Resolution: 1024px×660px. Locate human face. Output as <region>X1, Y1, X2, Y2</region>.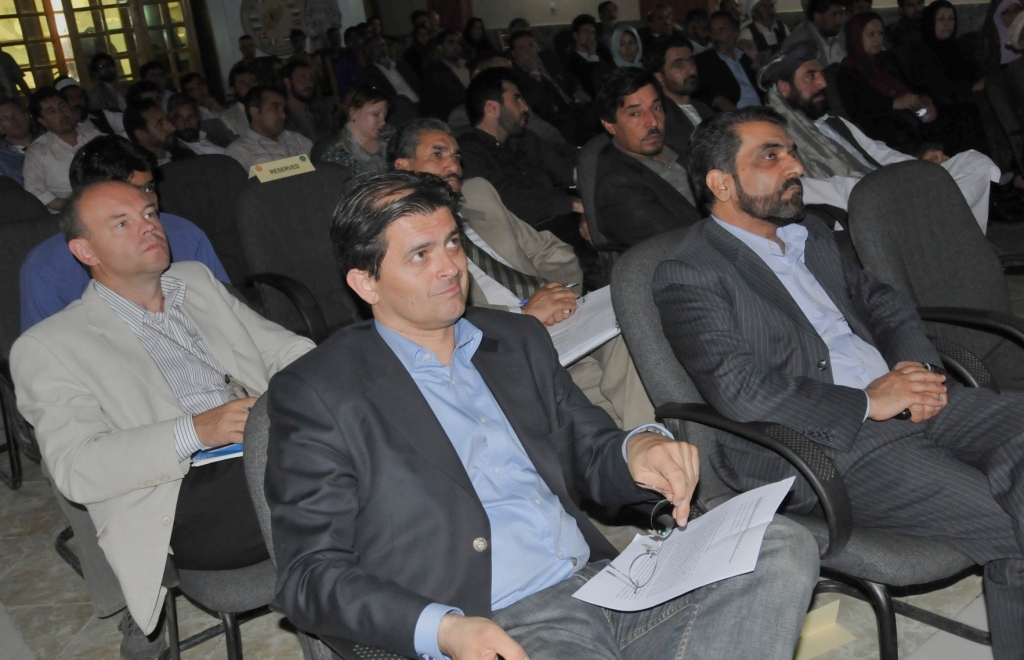
<region>3, 99, 23, 129</region>.
